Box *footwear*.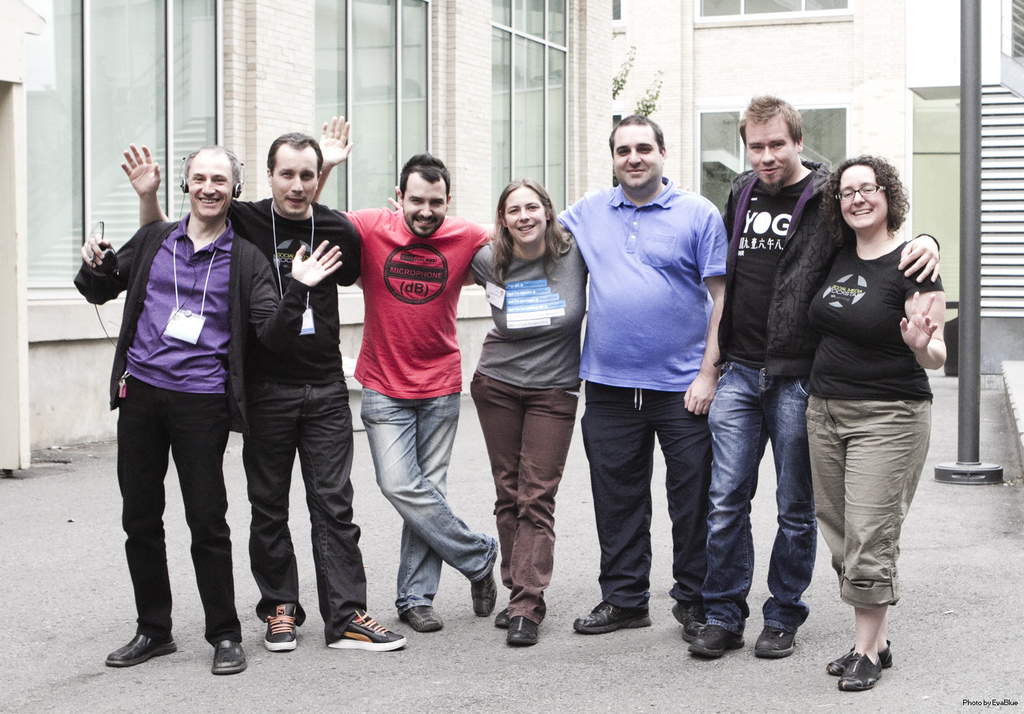
region(572, 597, 656, 630).
